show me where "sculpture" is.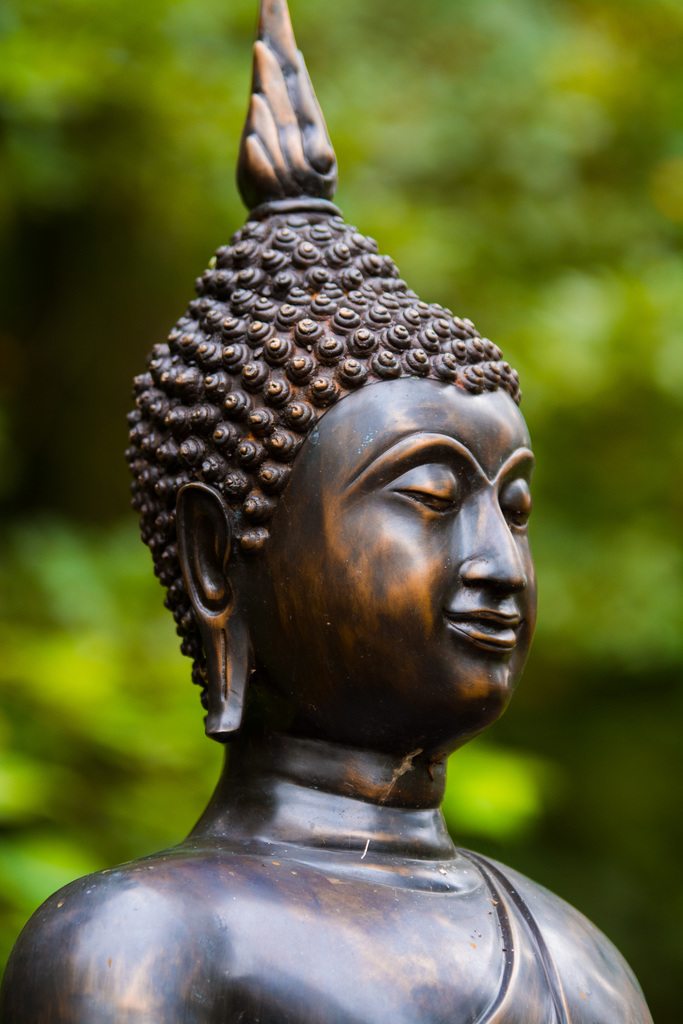
"sculpture" is at (0, 0, 652, 1023).
